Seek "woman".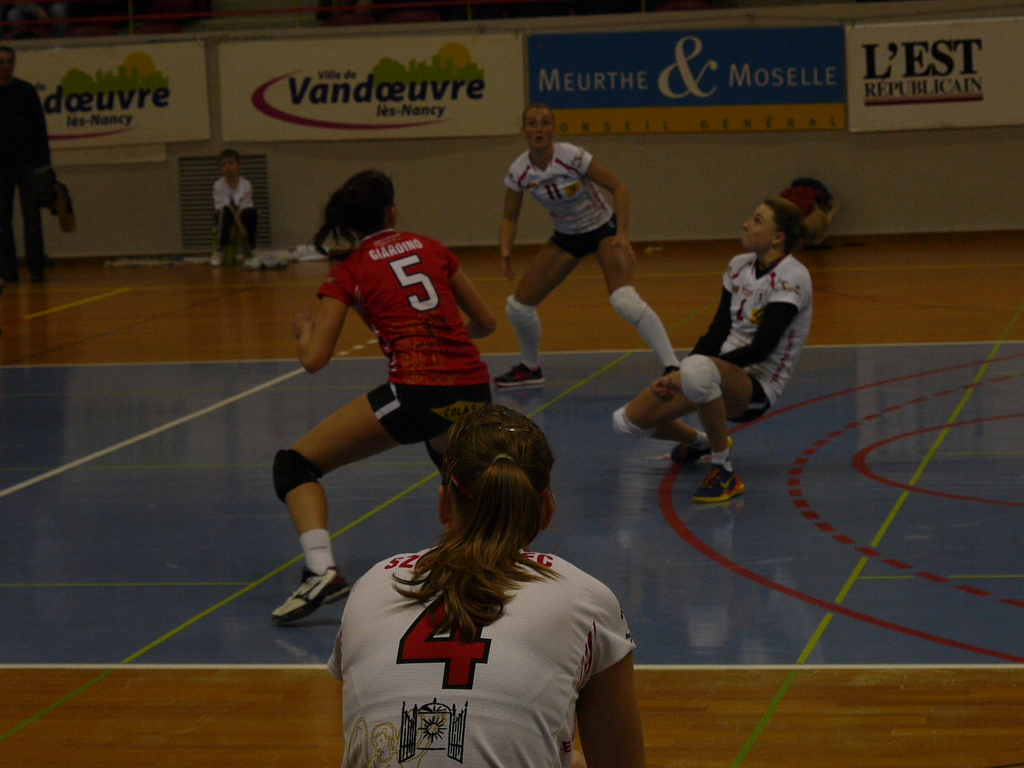
<box>321,370,655,750</box>.
